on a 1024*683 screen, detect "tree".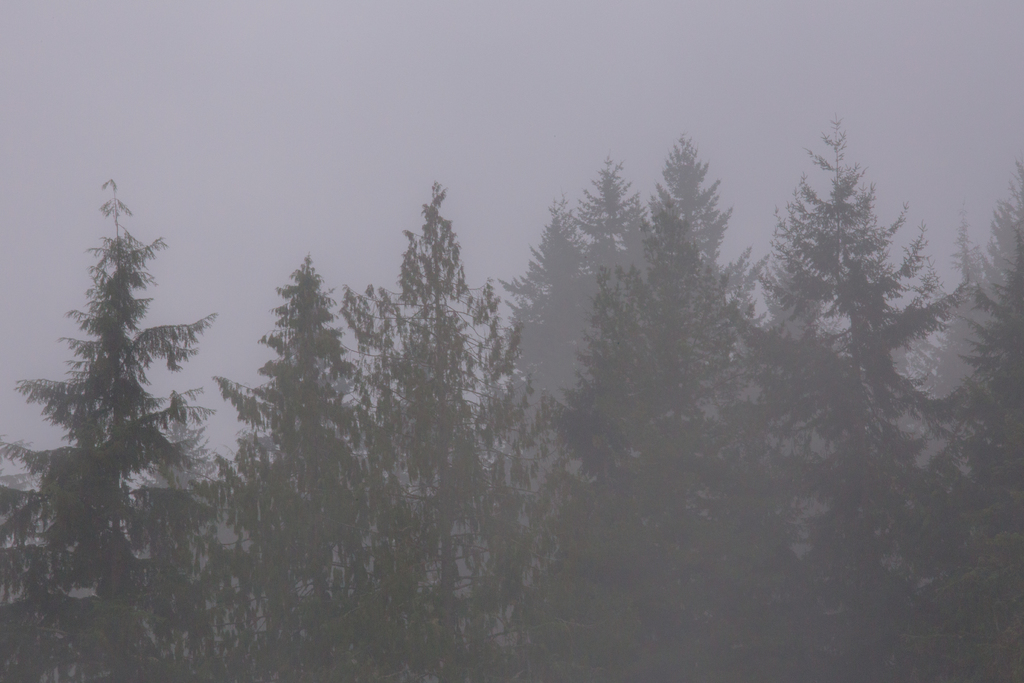
[x1=0, y1=181, x2=265, y2=682].
